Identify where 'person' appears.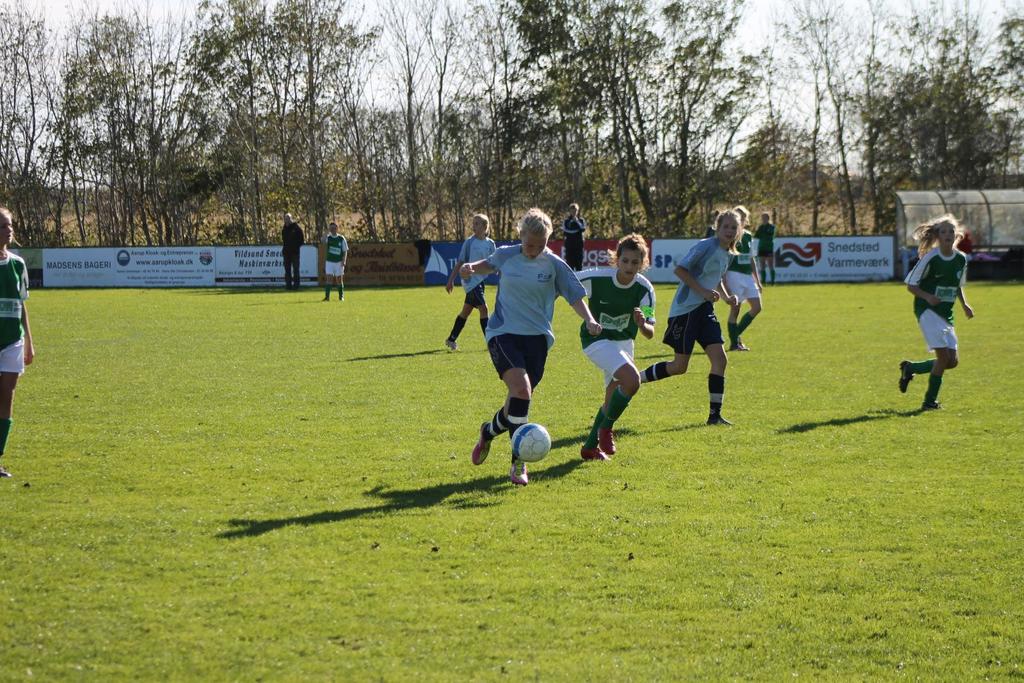
Appears at 445/207/504/343.
